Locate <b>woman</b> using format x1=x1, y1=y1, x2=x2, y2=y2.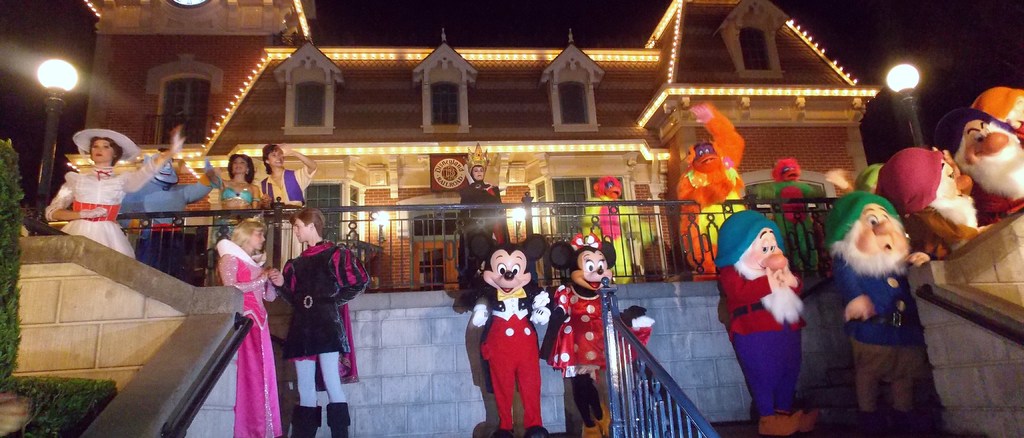
x1=47, y1=128, x2=184, y2=261.
